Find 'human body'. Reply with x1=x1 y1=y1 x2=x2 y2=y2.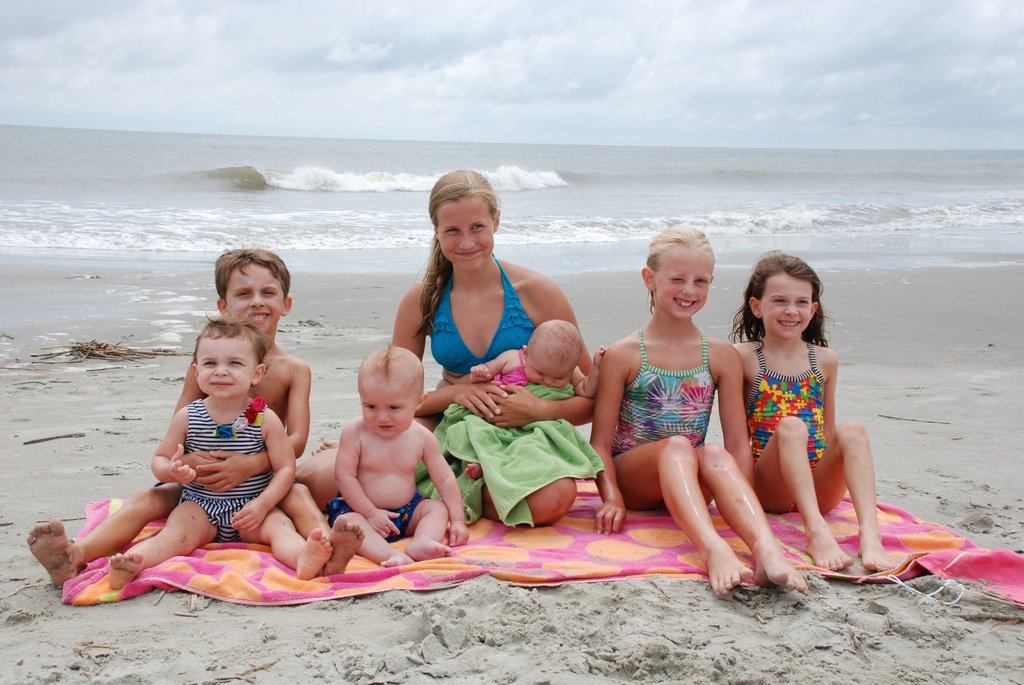
x1=589 y1=324 x2=813 y2=599.
